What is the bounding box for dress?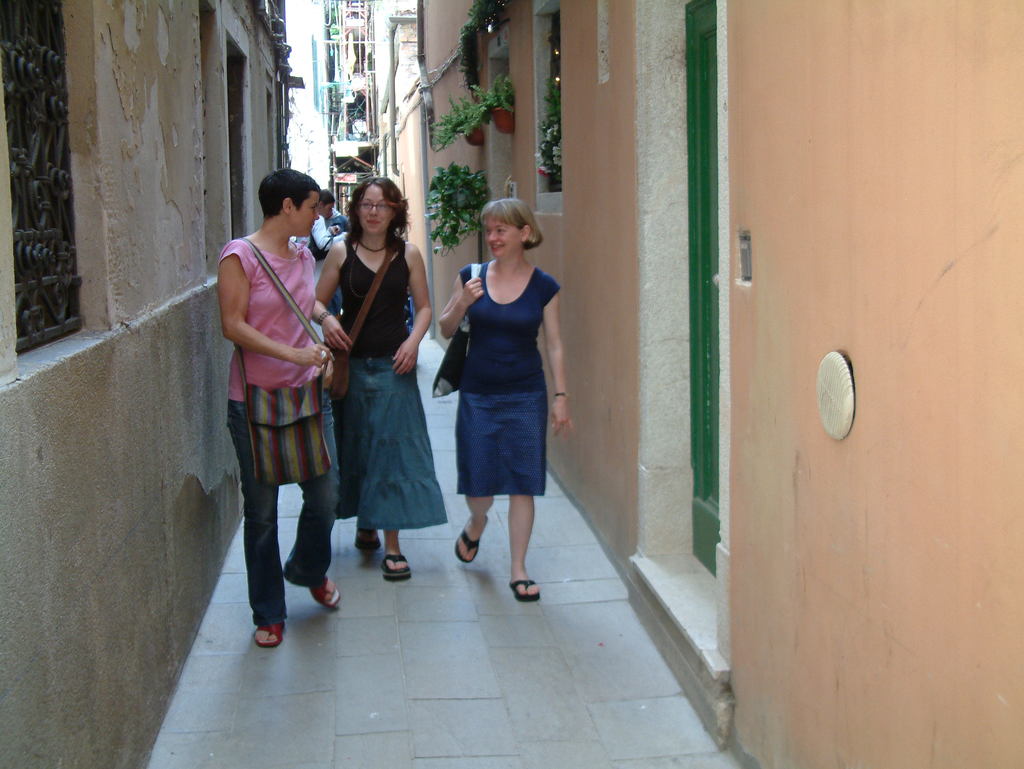
bbox=[220, 235, 338, 628].
